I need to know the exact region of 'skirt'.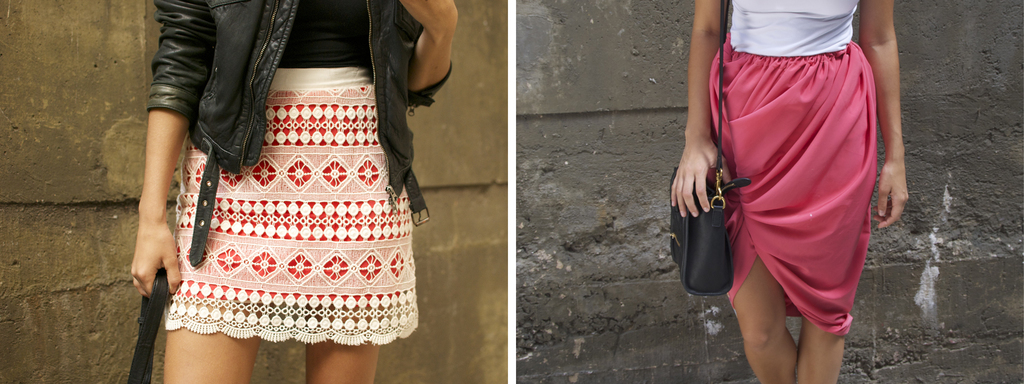
Region: [x1=162, y1=65, x2=419, y2=347].
